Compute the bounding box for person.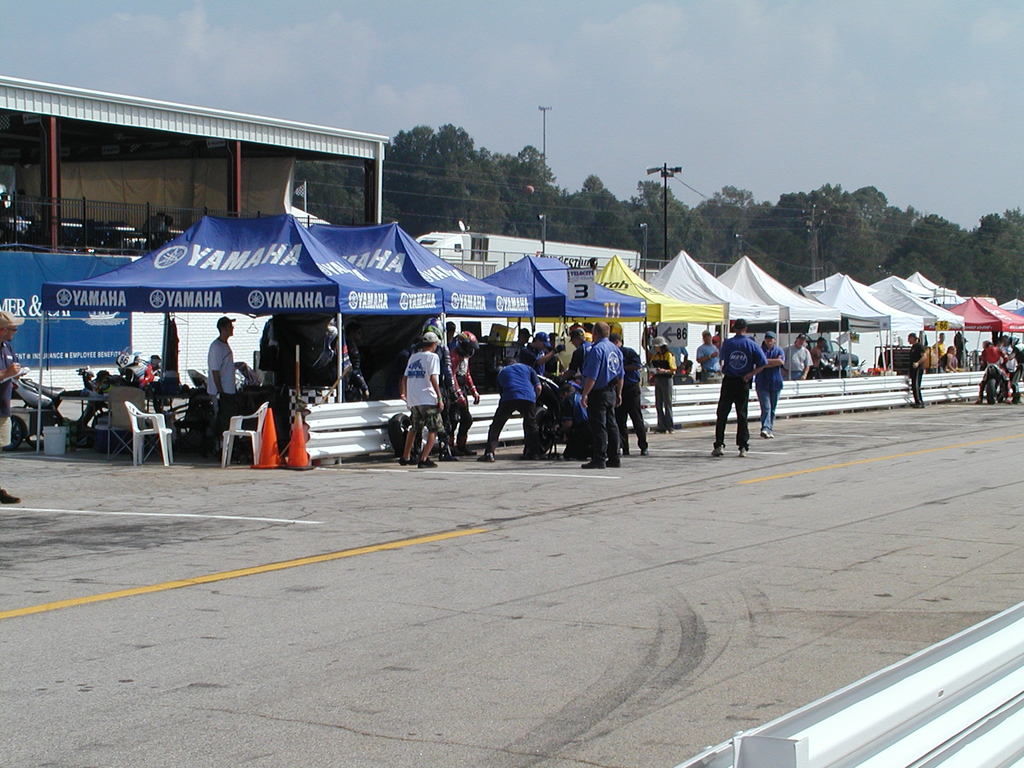
{"left": 698, "top": 324, "right": 721, "bottom": 389}.
